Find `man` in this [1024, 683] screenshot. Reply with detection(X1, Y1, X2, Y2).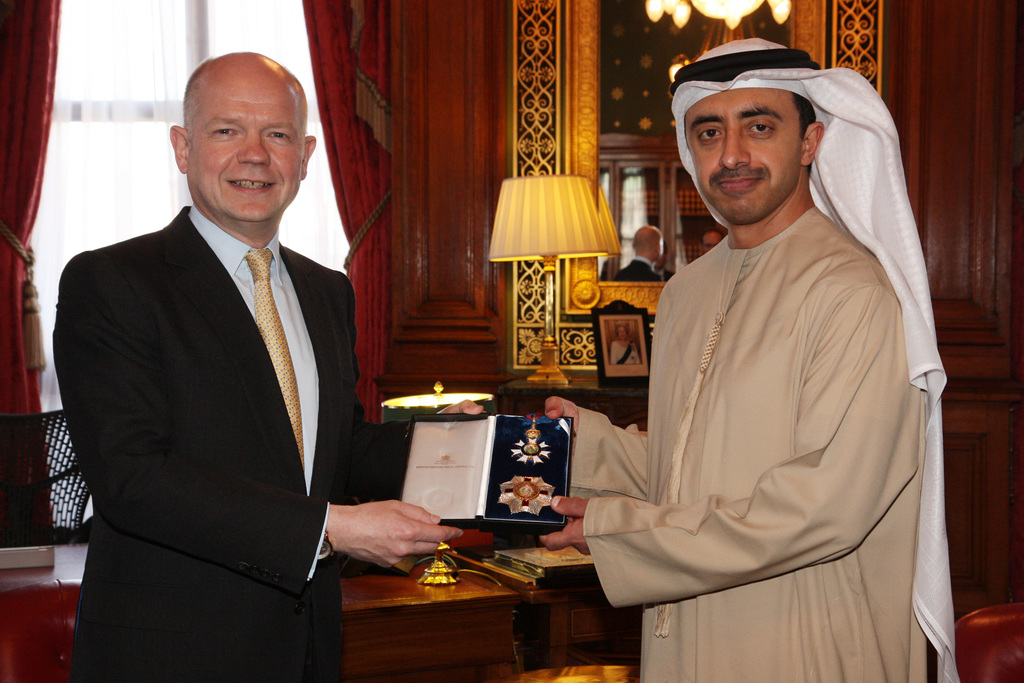
detection(701, 225, 723, 254).
